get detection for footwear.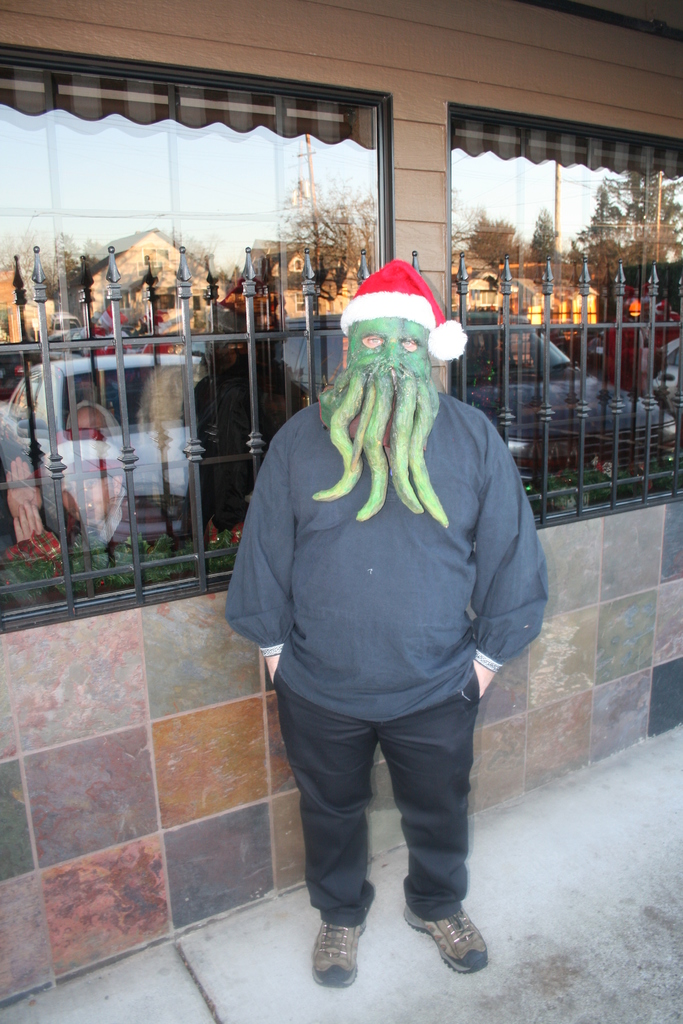
Detection: [x1=380, y1=888, x2=489, y2=979].
